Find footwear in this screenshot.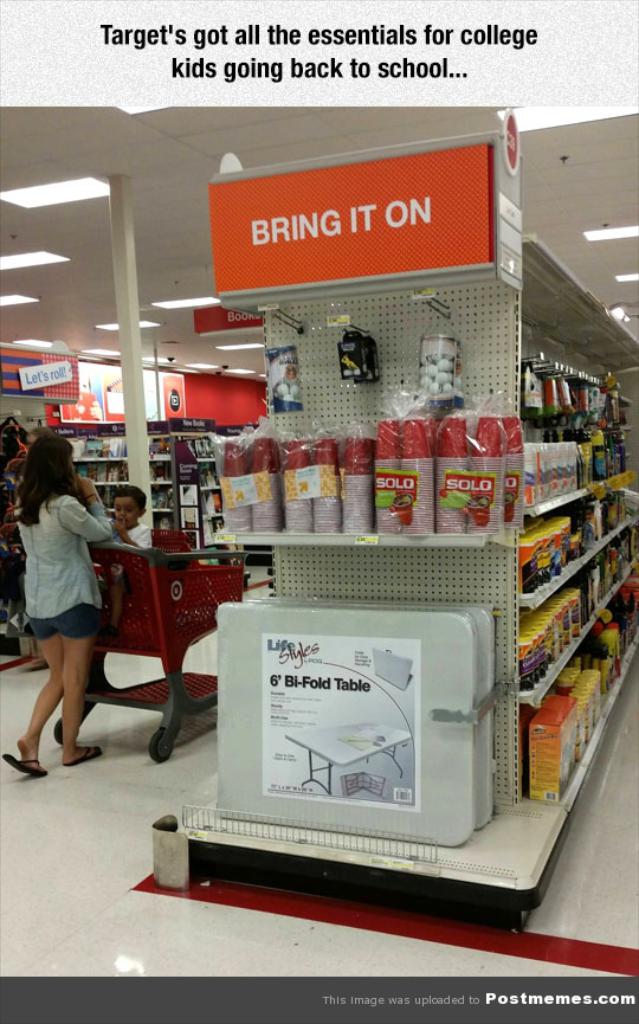
The bounding box for footwear is <box>0,753,50,779</box>.
